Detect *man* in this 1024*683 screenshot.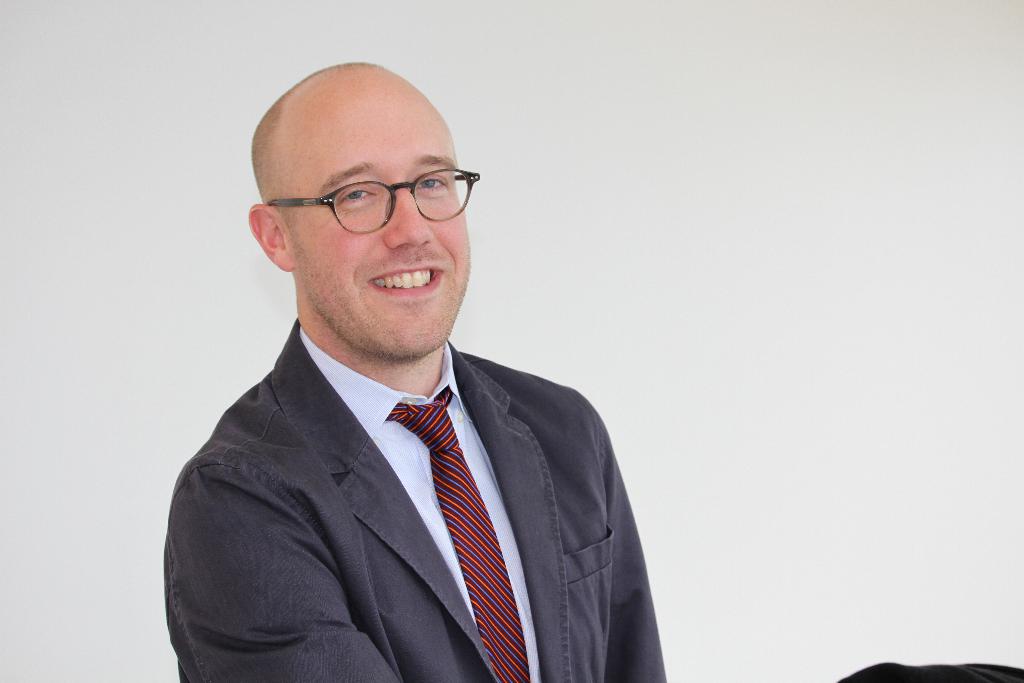
Detection: 148/78/678/679.
